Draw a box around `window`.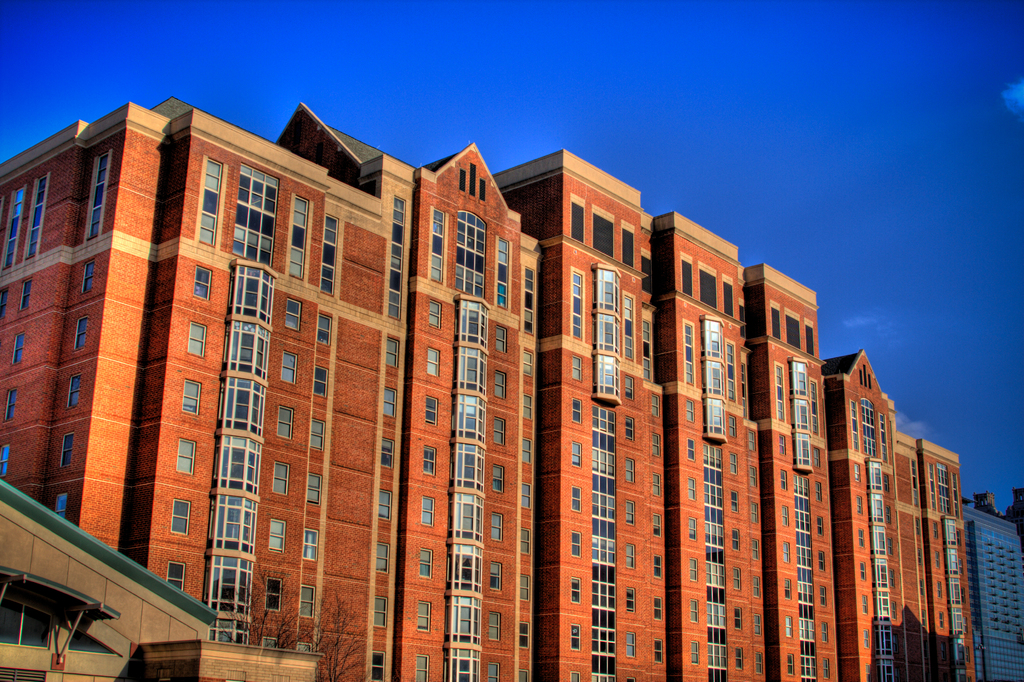
[x1=24, y1=172, x2=52, y2=259].
